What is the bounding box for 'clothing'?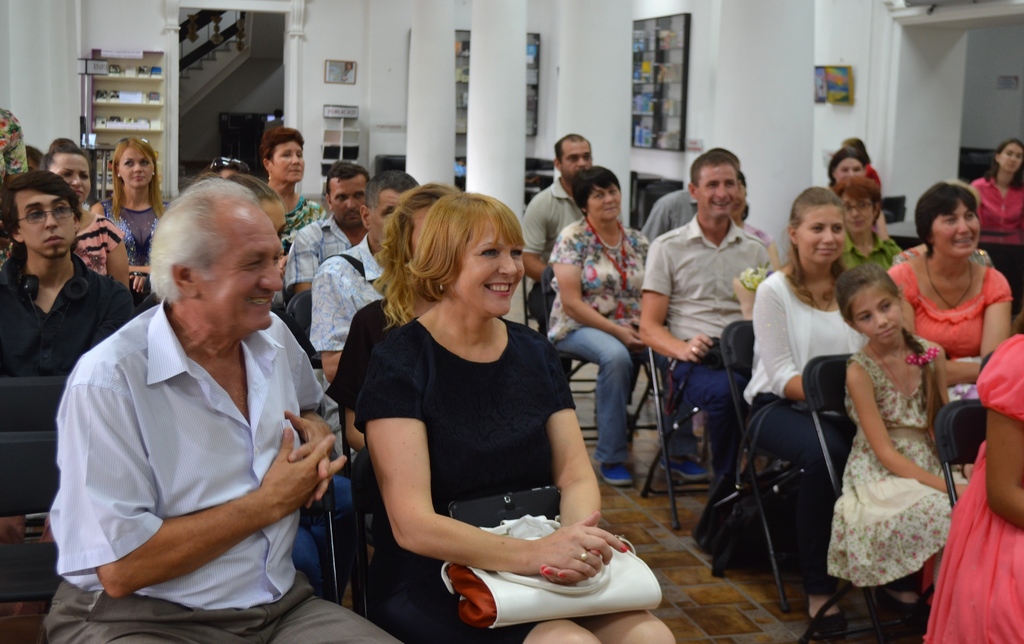
Rect(888, 268, 1014, 371).
